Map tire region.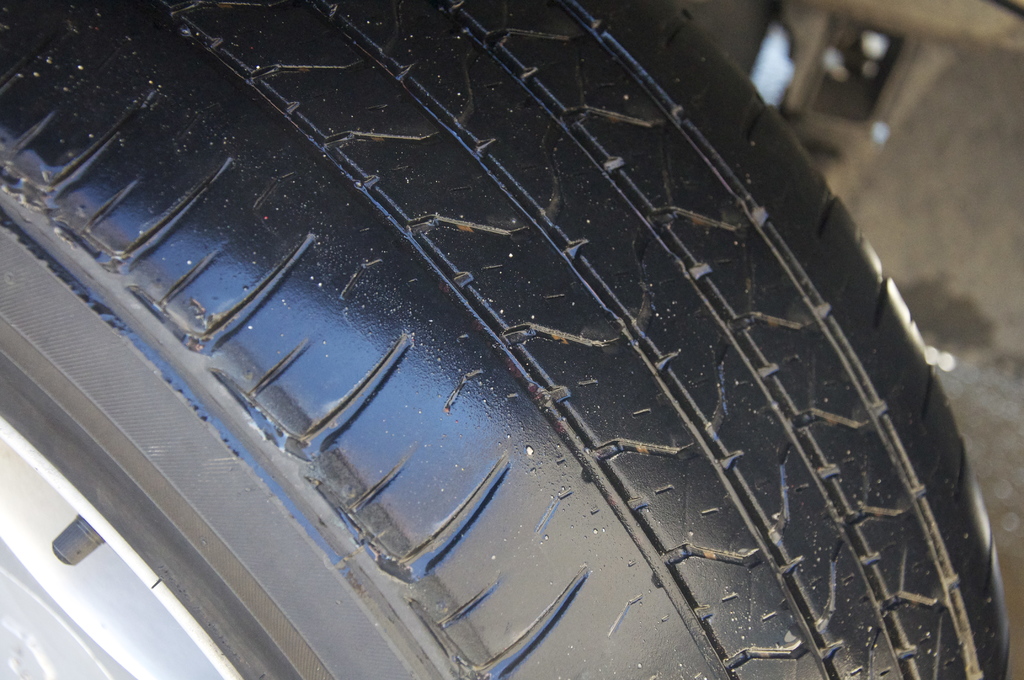
Mapped to <bbox>0, 0, 1023, 679</bbox>.
